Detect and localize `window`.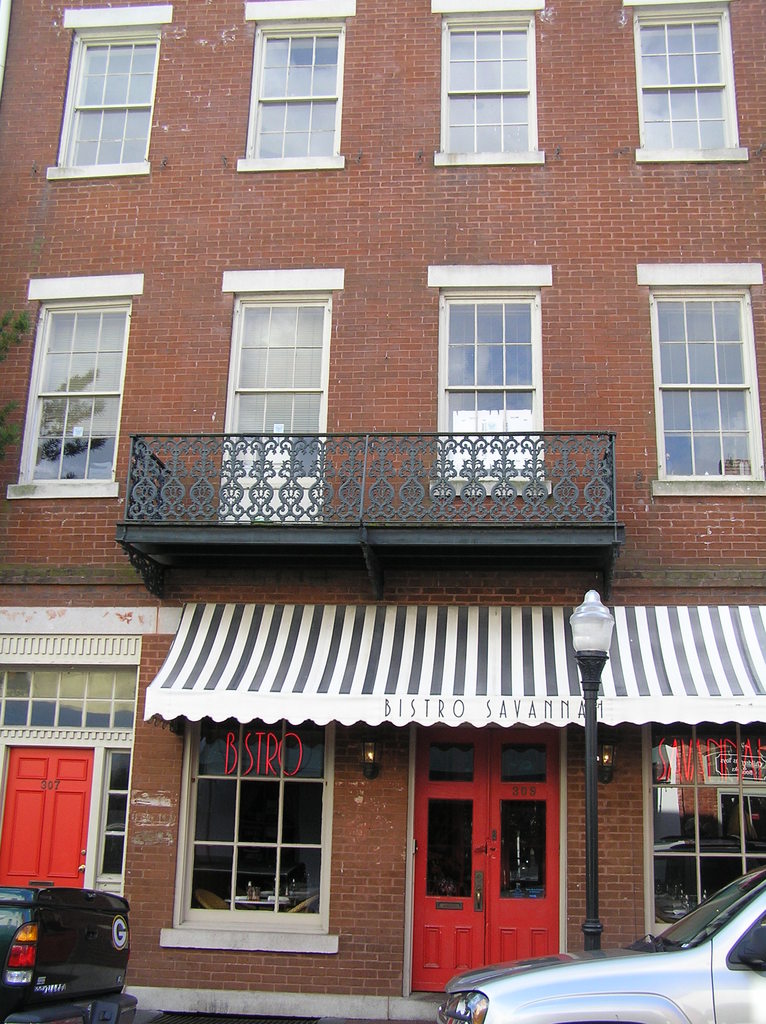
Localized at 41,6,174,179.
